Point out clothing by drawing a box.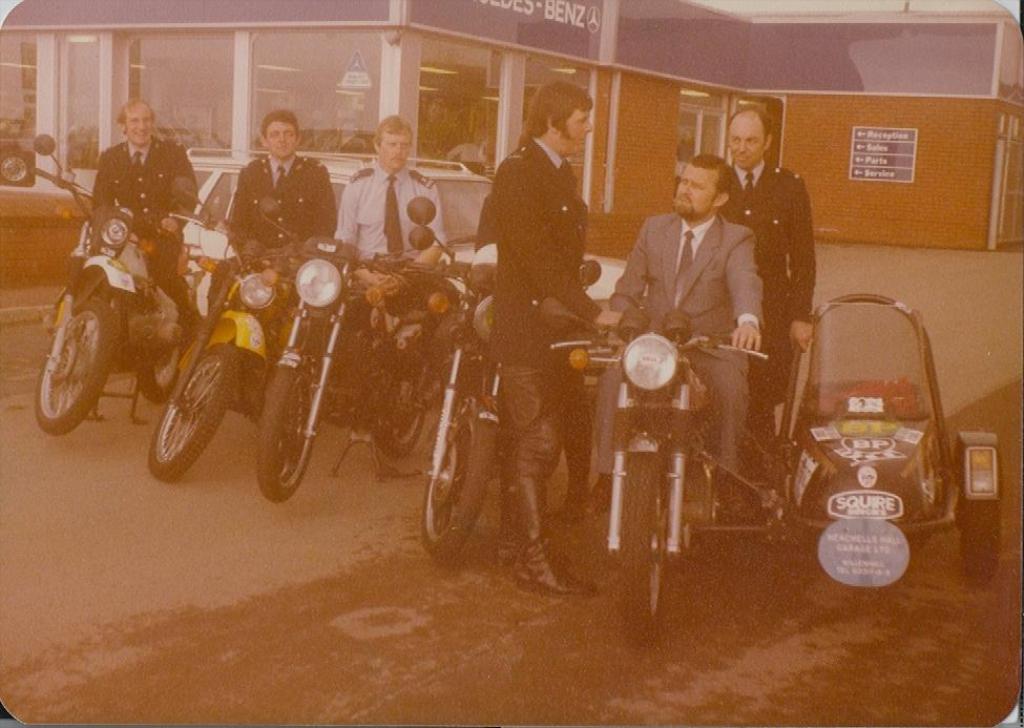
left=486, top=132, right=588, bottom=561.
